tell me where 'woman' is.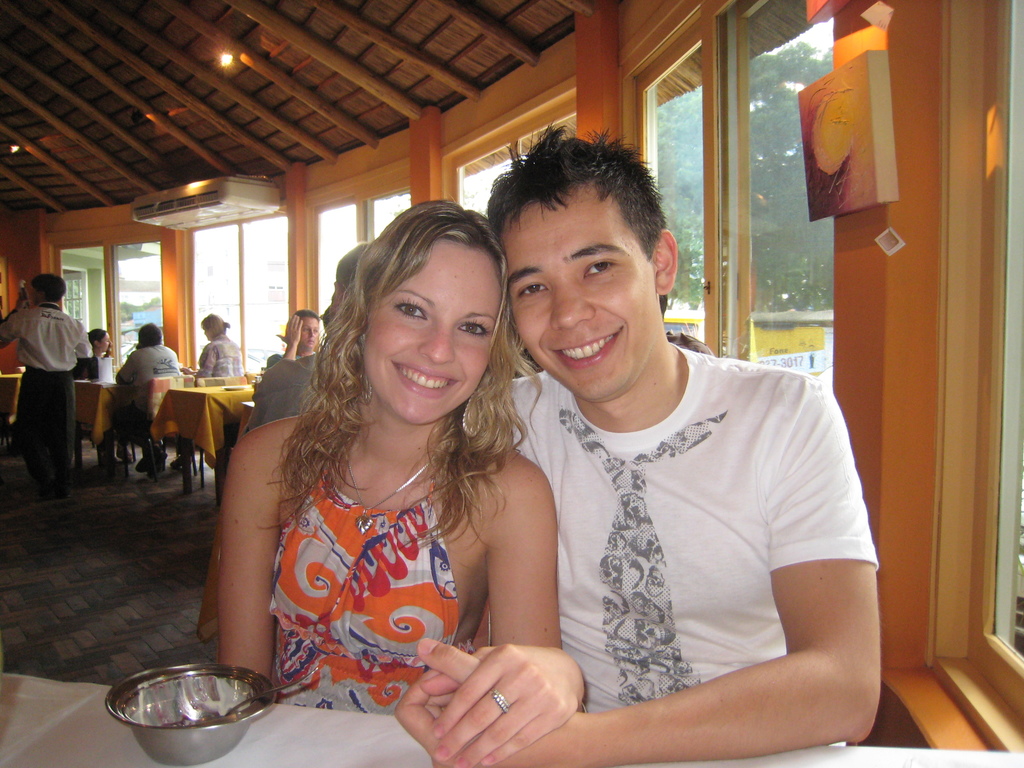
'woman' is at x1=206, y1=191, x2=564, y2=759.
